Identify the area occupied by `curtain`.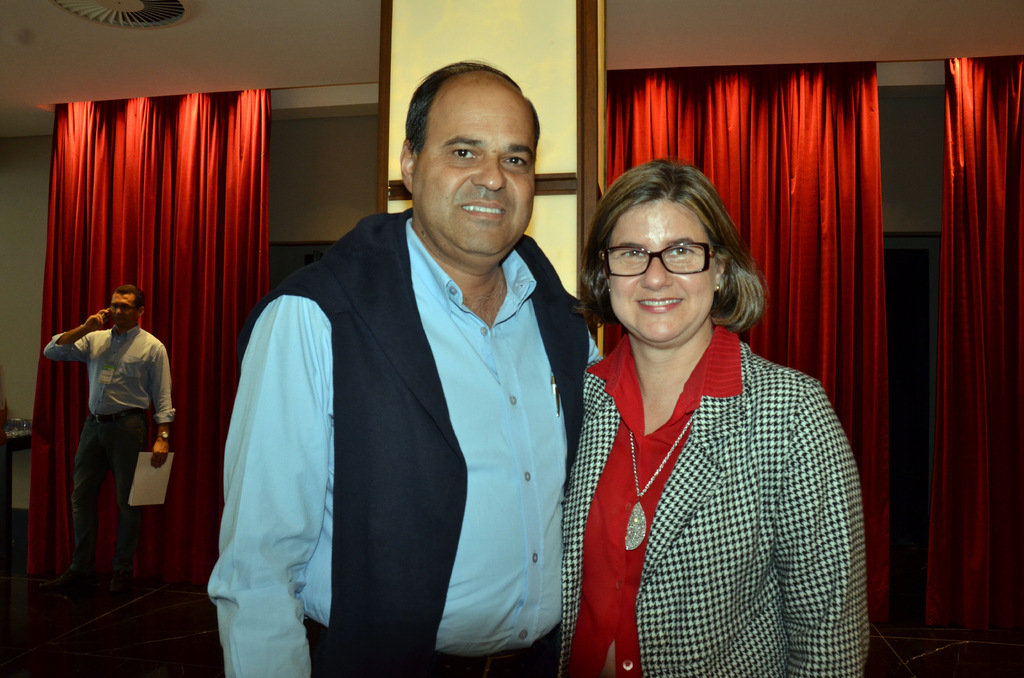
Area: pyautogui.locateOnScreen(584, 58, 916, 658).
